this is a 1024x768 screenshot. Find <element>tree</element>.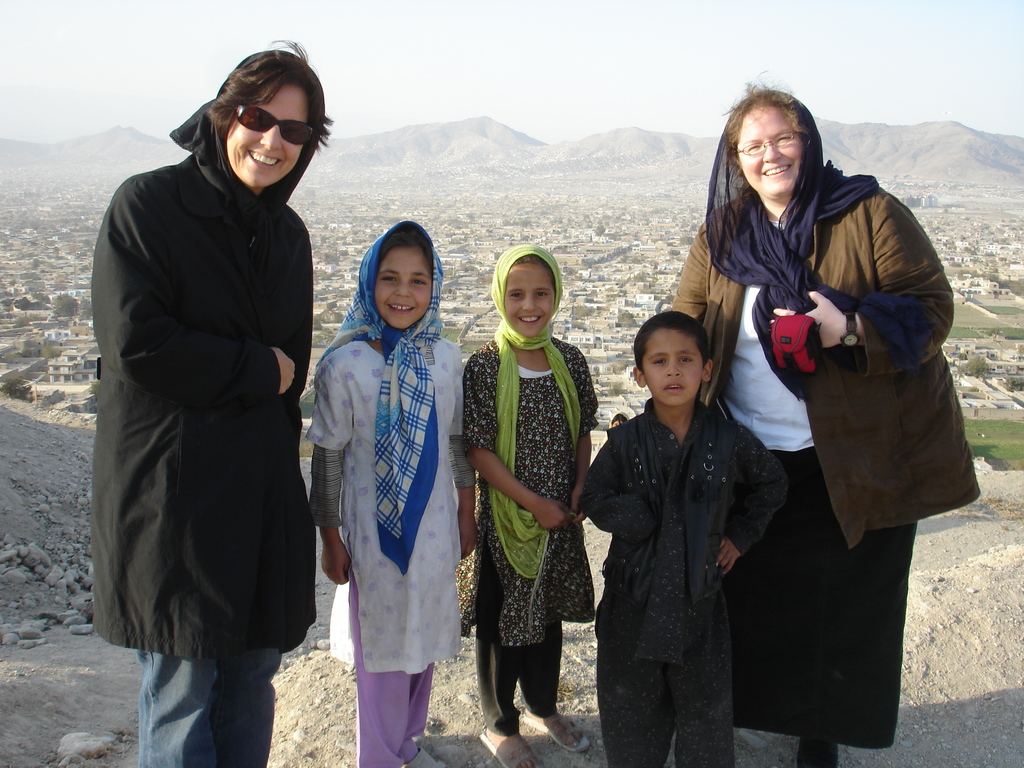
Bounding box: <region>92, 380, 97, 399</region>.
